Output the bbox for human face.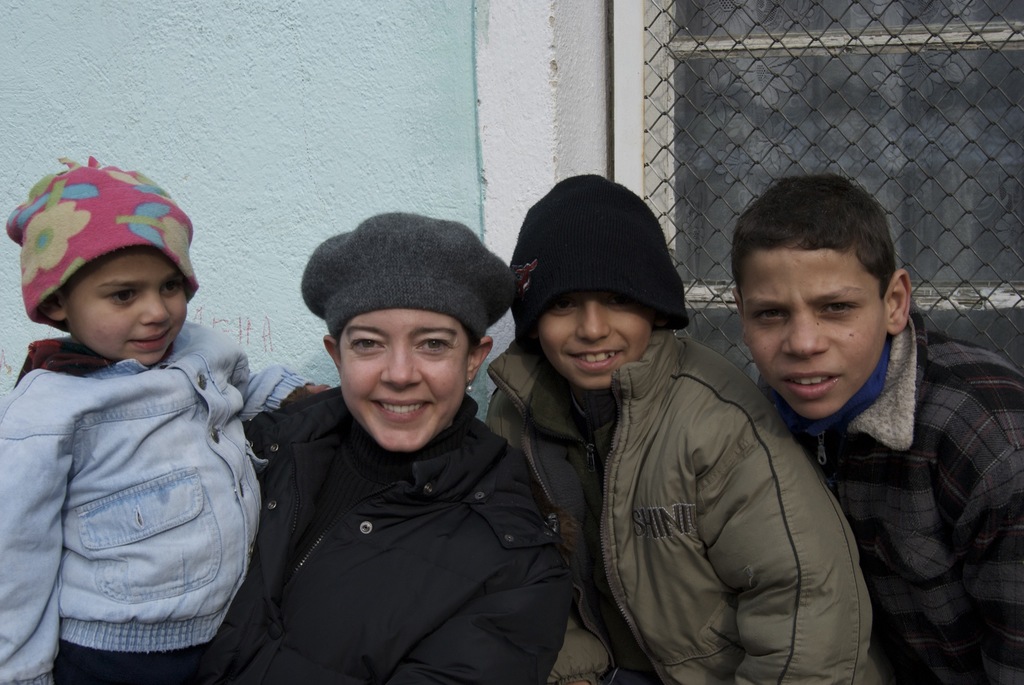
BBox(536, 295, 650, 391).
